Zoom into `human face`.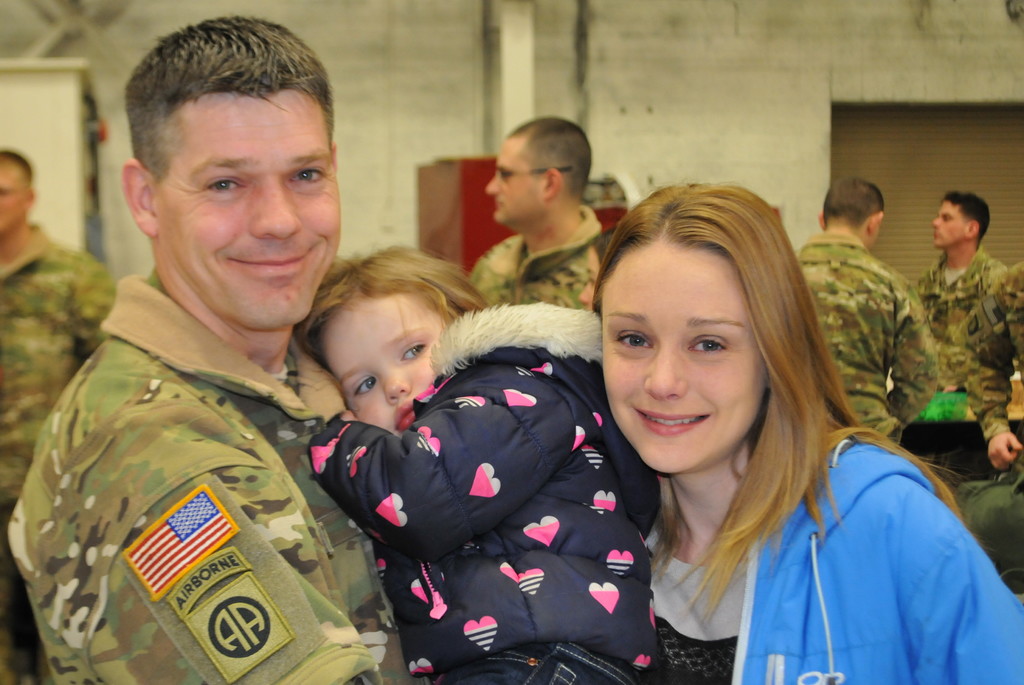
Zoom target: <box>0,163,27,232</box>.
